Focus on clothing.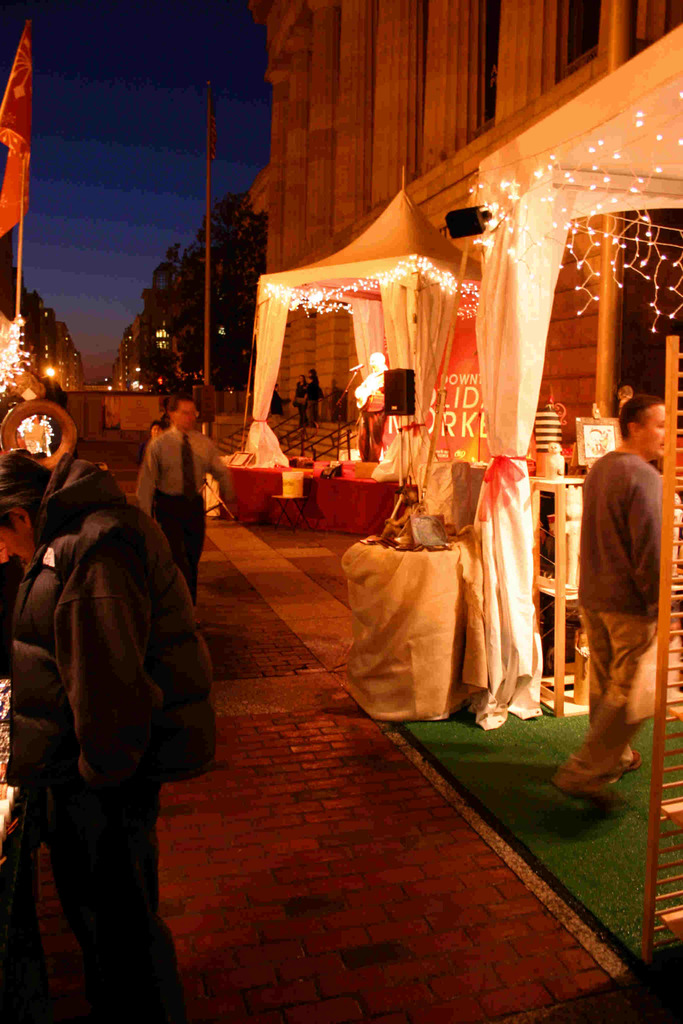
Focused at (573, 440, 674, 790).
